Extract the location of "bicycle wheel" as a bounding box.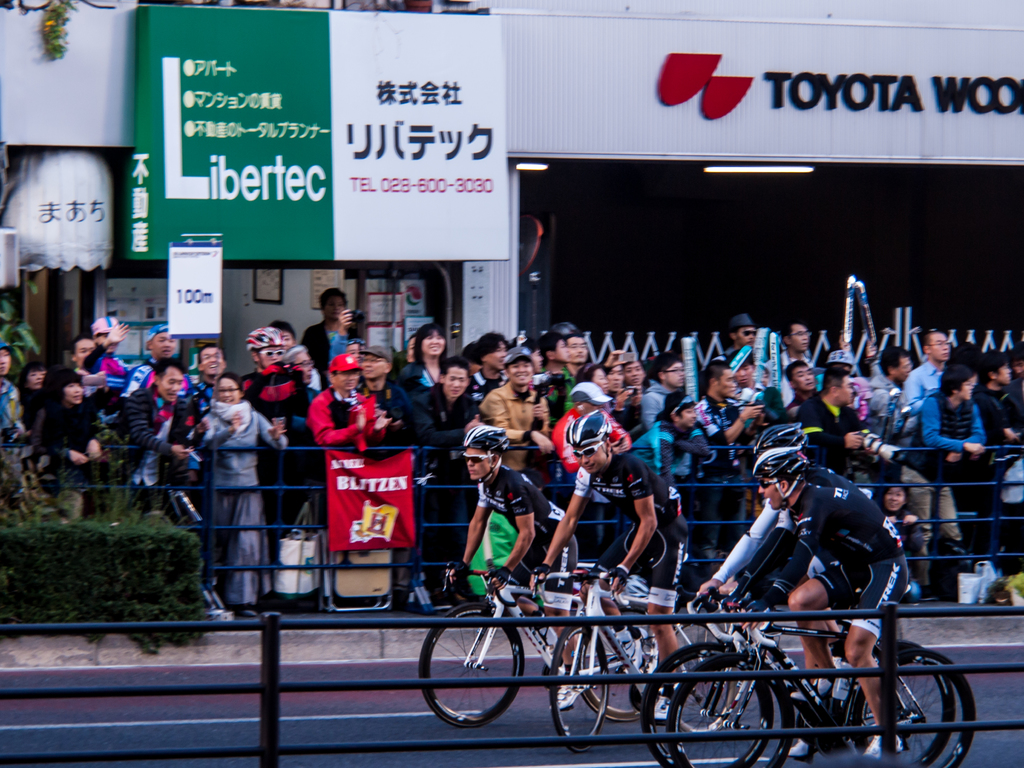
<region>844, 639, 975, 767</region>.
